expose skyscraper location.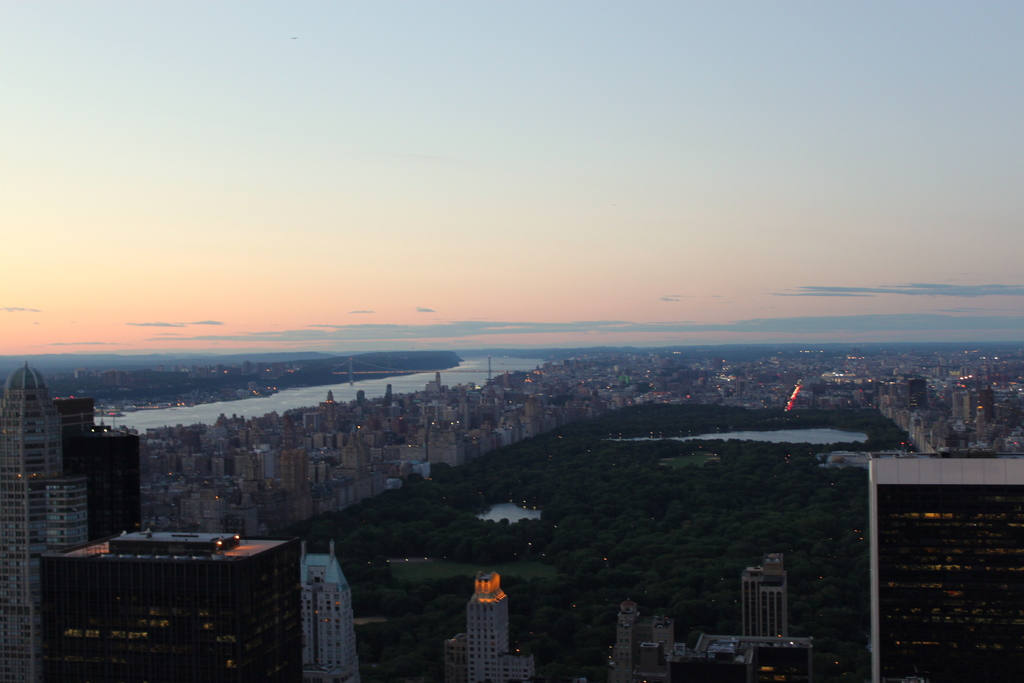
Exposed at 742, 555, 788, 635.
